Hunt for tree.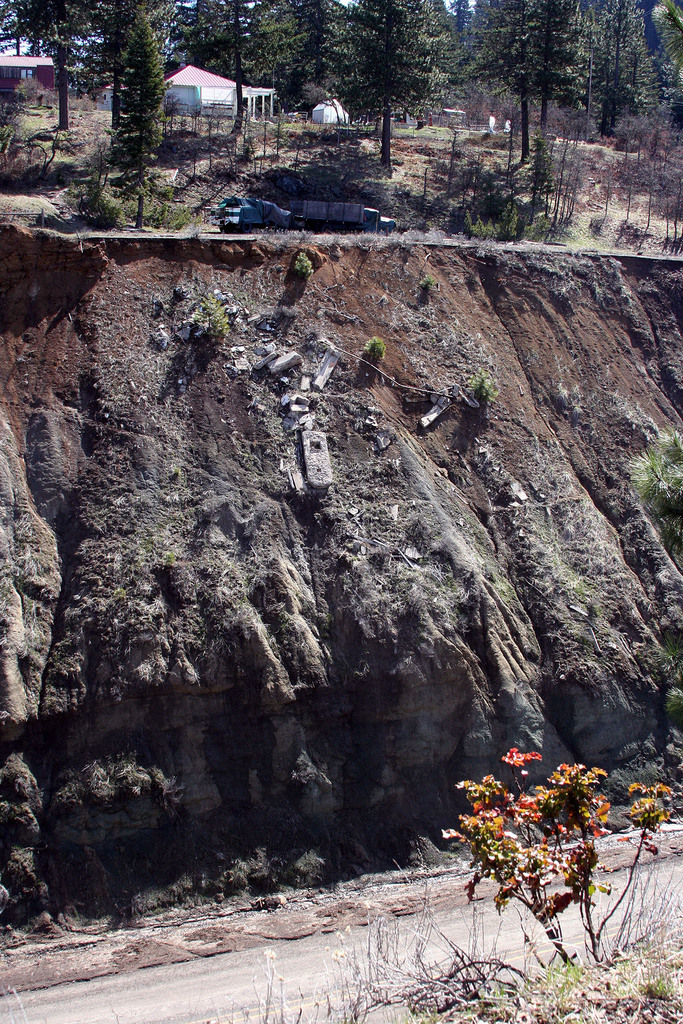
Hunted down at select_region(1, 0, 159, 120).
